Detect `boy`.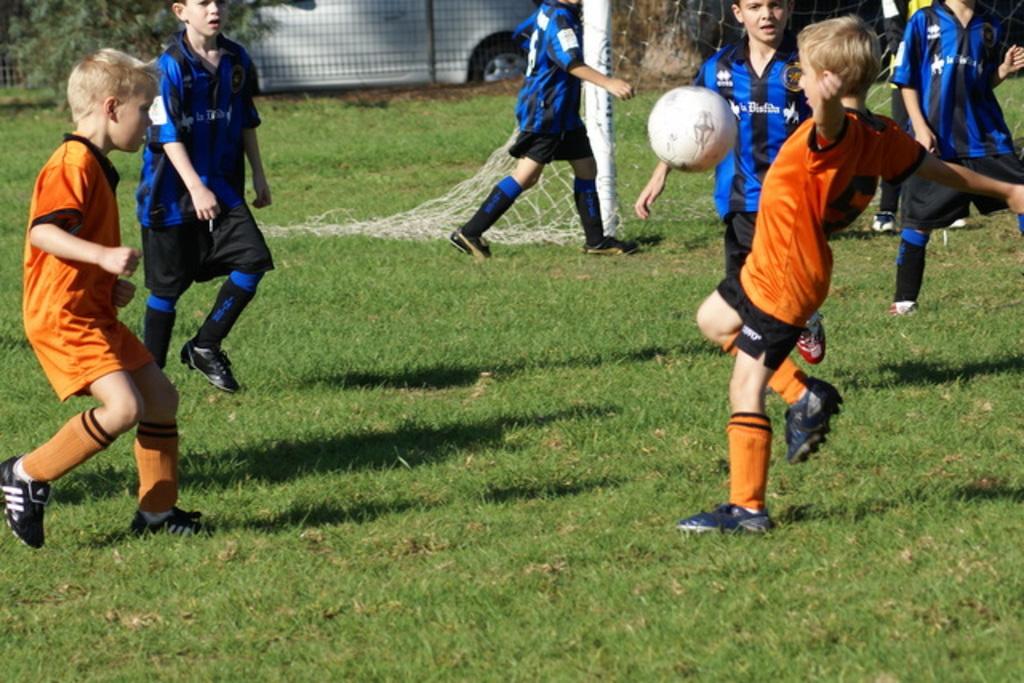
Detected at [left=134, top=0, right=282, bottom=401].
